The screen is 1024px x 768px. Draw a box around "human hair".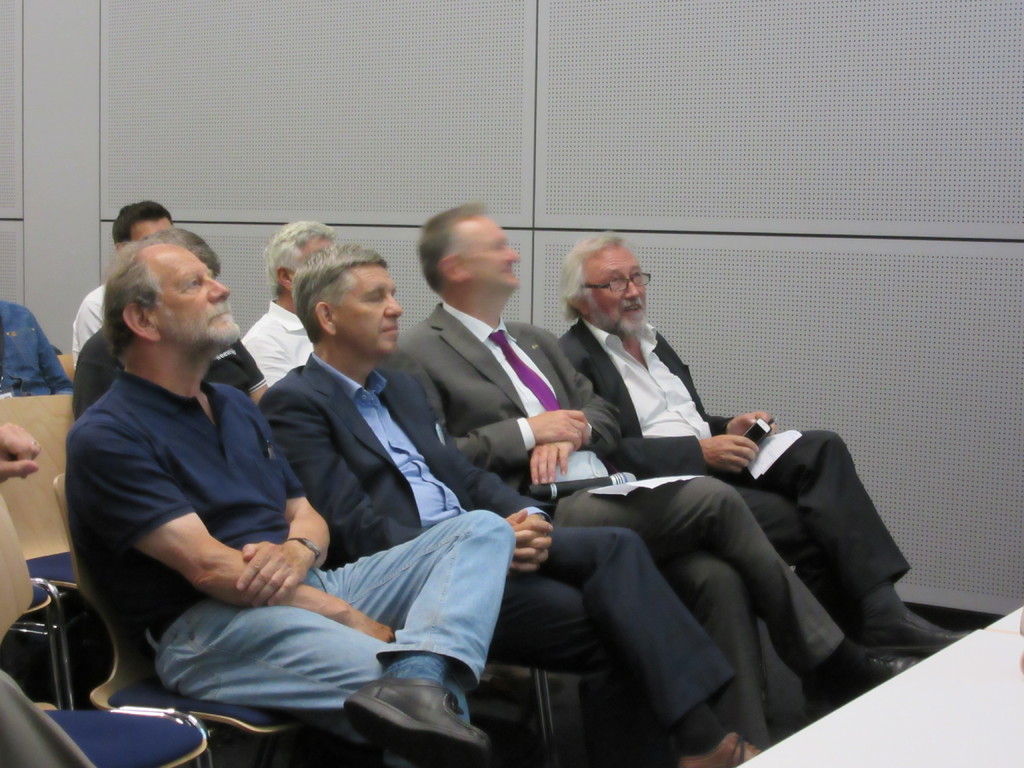
left=559, top=234, right=628, bottom=328.
